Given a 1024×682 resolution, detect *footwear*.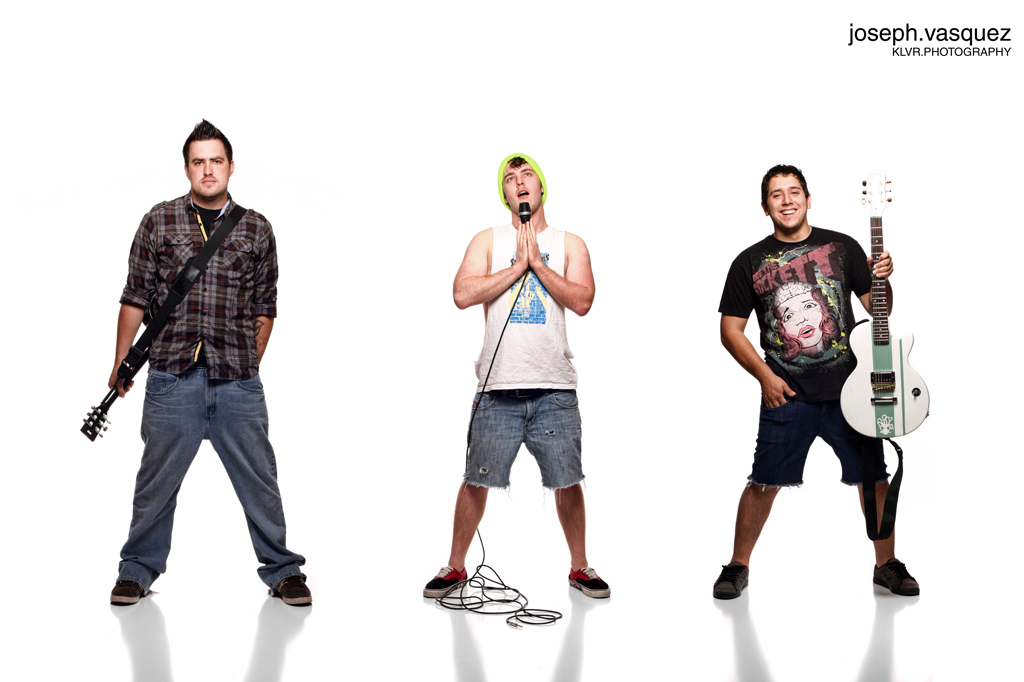
[x1=108, y1=575, x2=153, y2=606].
